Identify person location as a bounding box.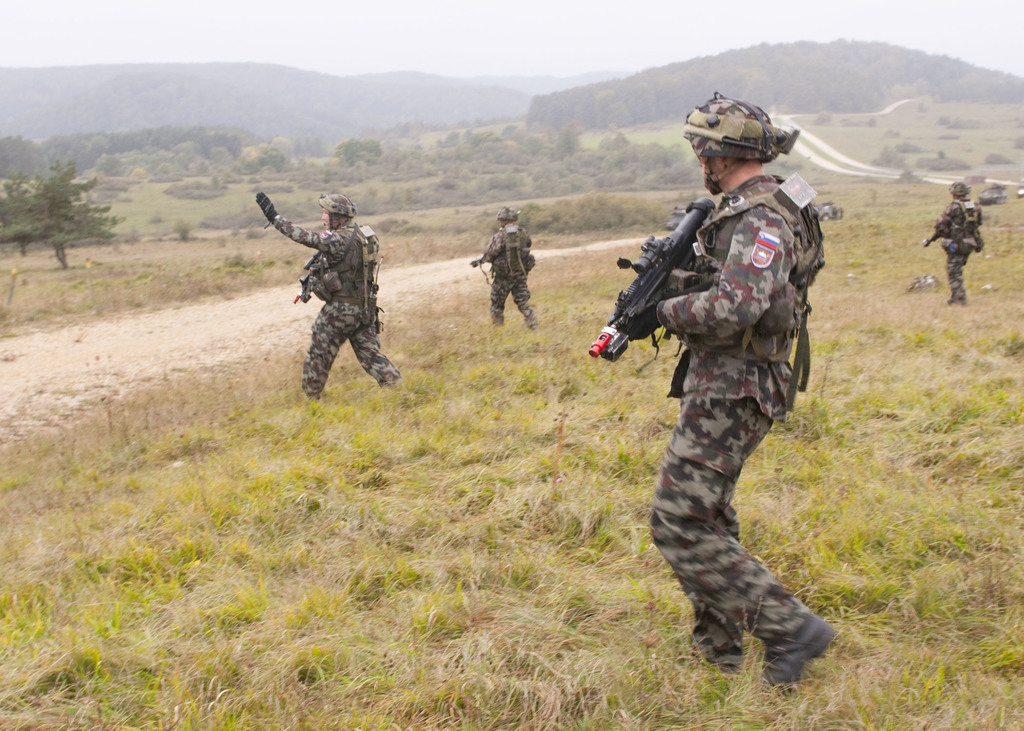
box(483, 207, 536, 333).
